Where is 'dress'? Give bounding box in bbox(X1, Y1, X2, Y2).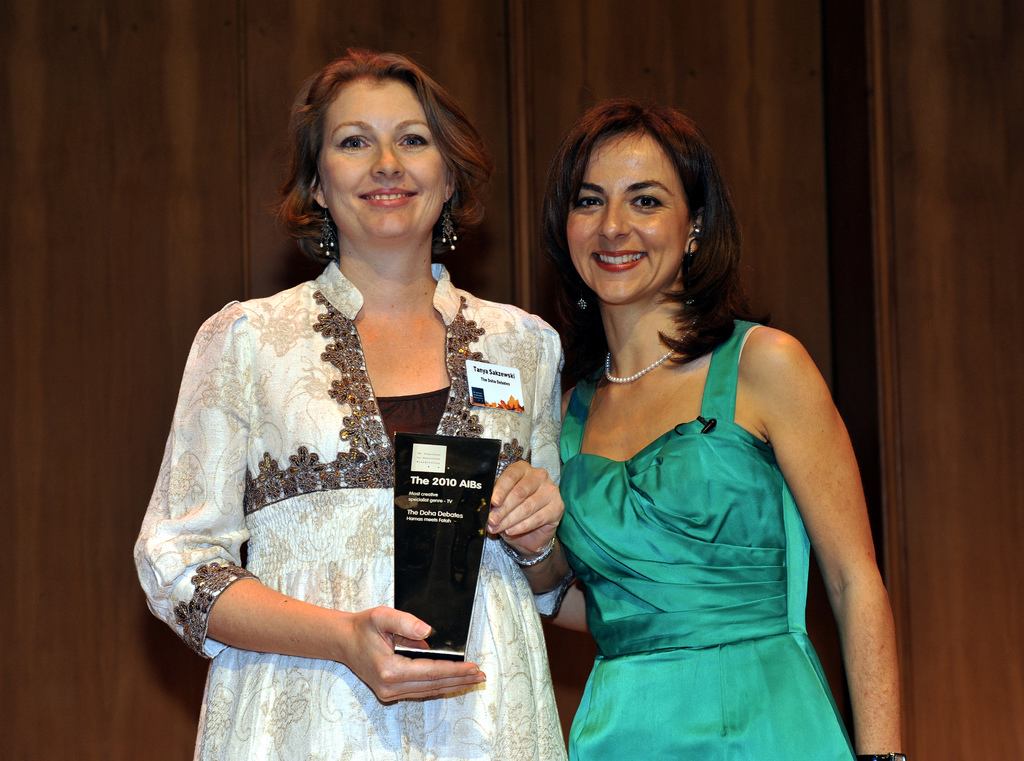
bbox(556, 320, 856, 760).
